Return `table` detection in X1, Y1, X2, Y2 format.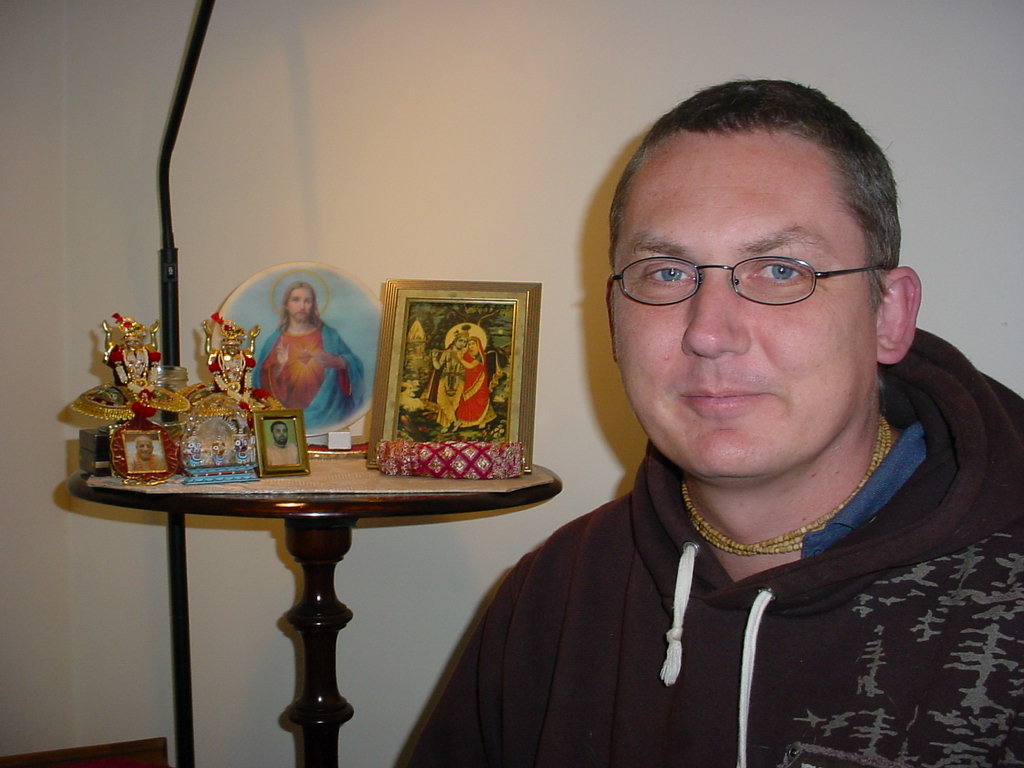
63, 415, 545, 764.
